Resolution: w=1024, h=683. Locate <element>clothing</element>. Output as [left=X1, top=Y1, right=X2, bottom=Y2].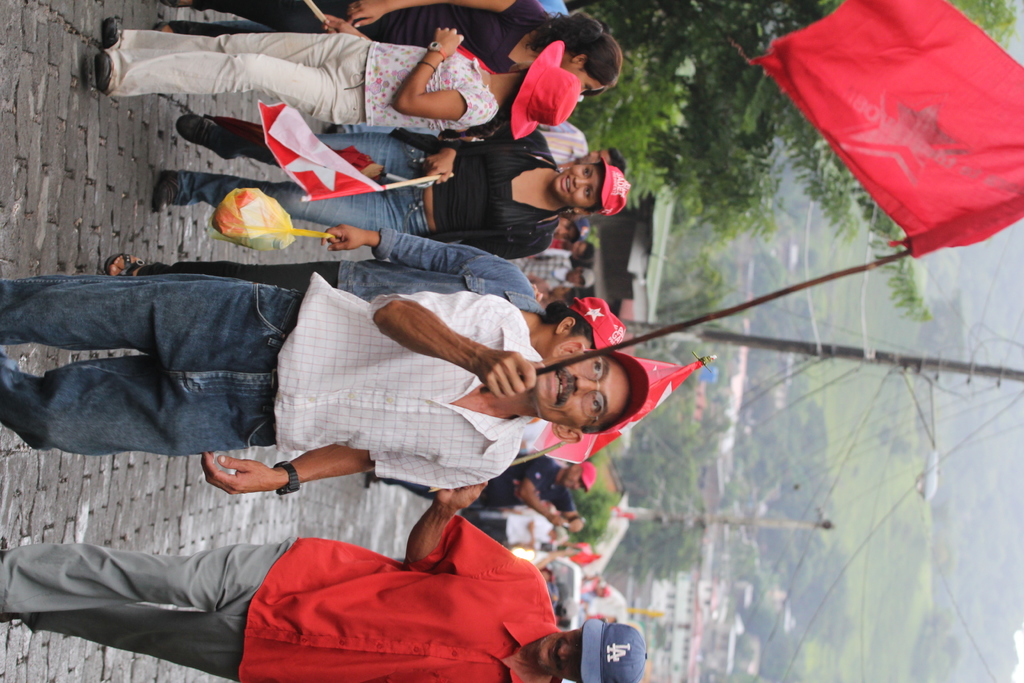
[left=104, top=54, right=500, bottom=135].
